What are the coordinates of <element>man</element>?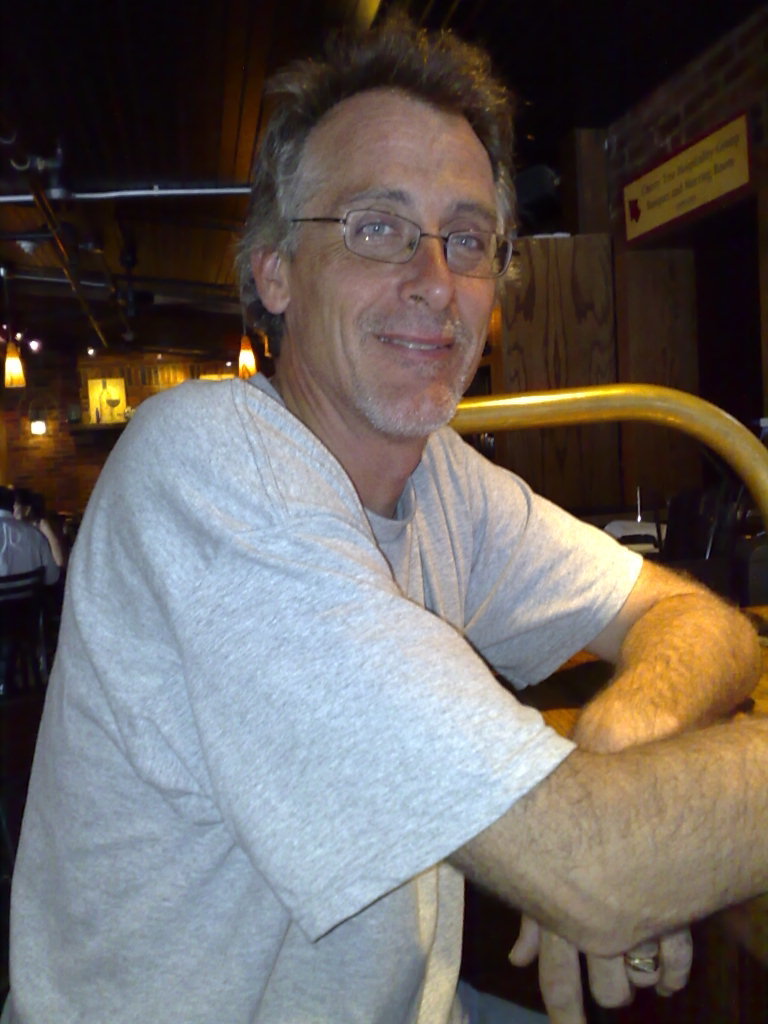
1:19:767:1023.
